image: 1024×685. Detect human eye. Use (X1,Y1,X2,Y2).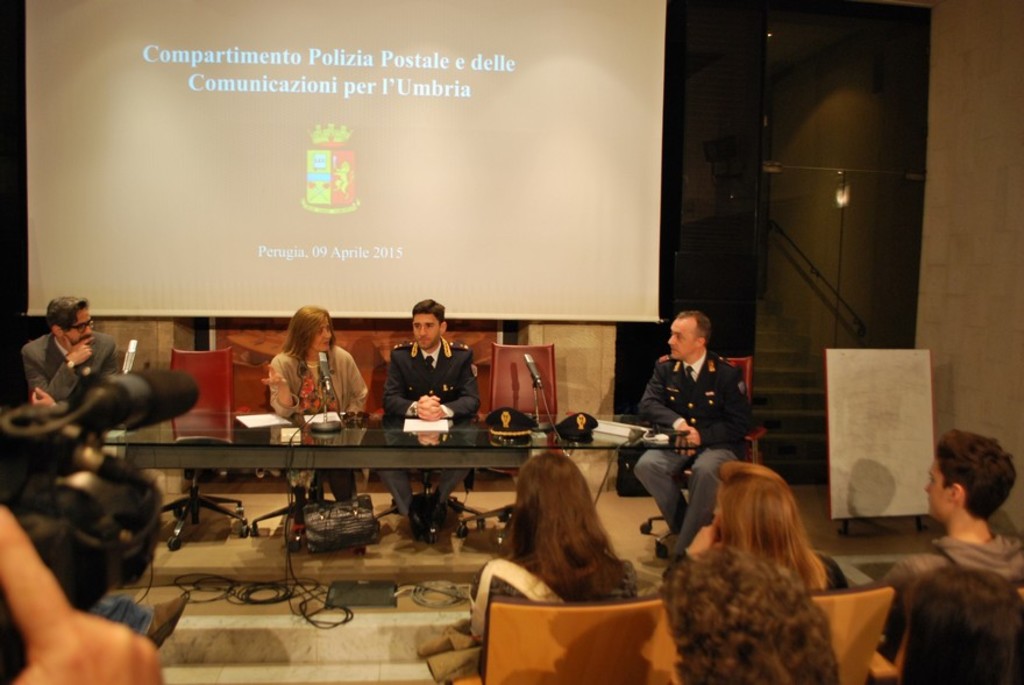
(675,333,684,341).
